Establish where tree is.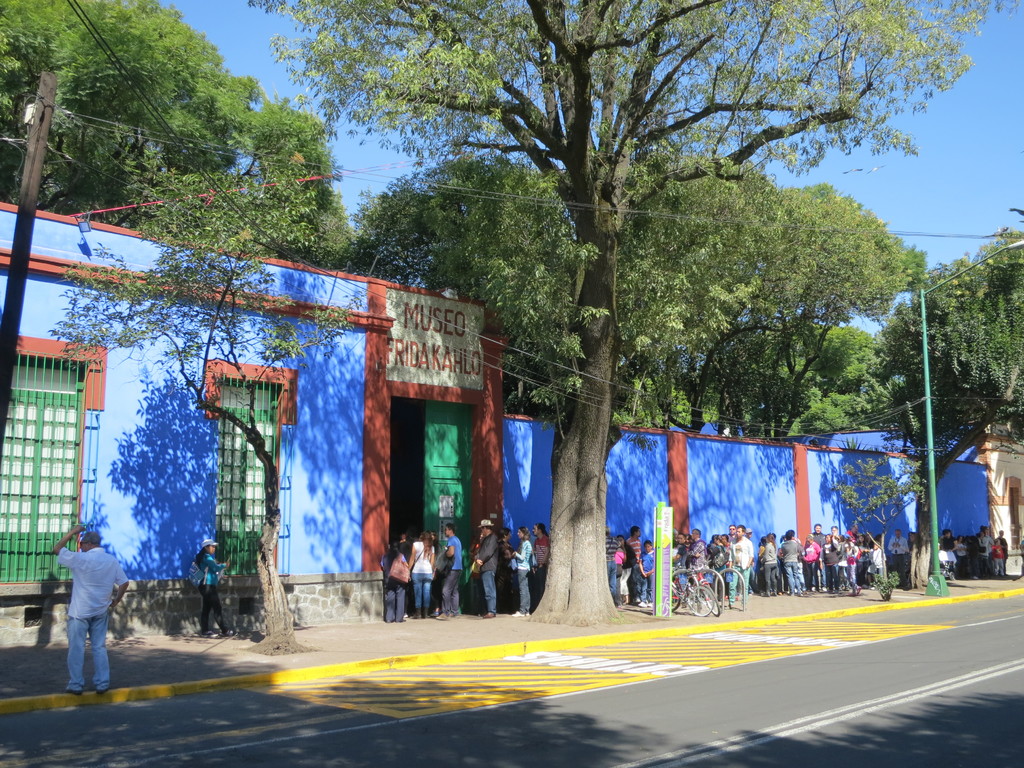
Established at 870, 227, 1023, 589.
